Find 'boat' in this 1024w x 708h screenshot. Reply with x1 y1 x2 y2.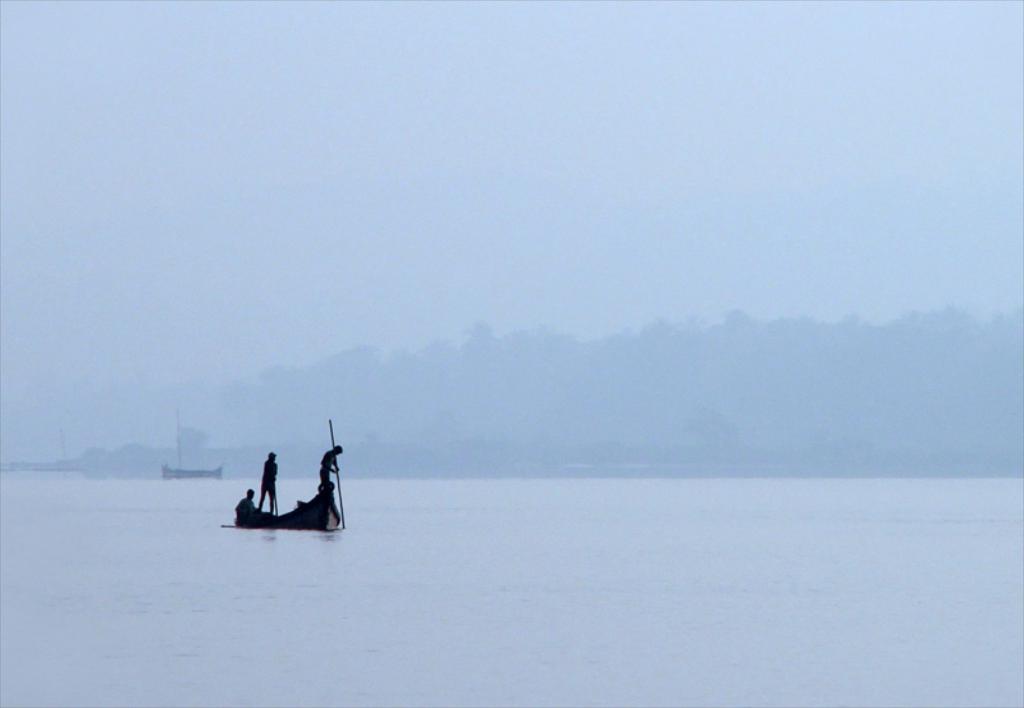
248 438 353 553.
